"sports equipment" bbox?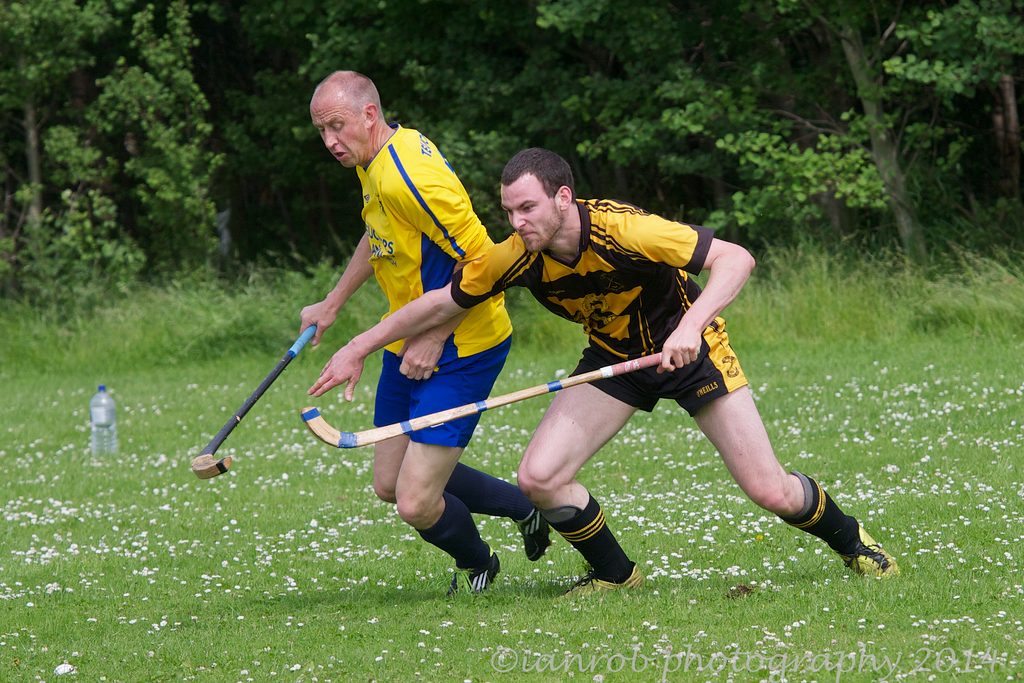
pyautogui.locateOnScreen(194, 324, 316, 476)
